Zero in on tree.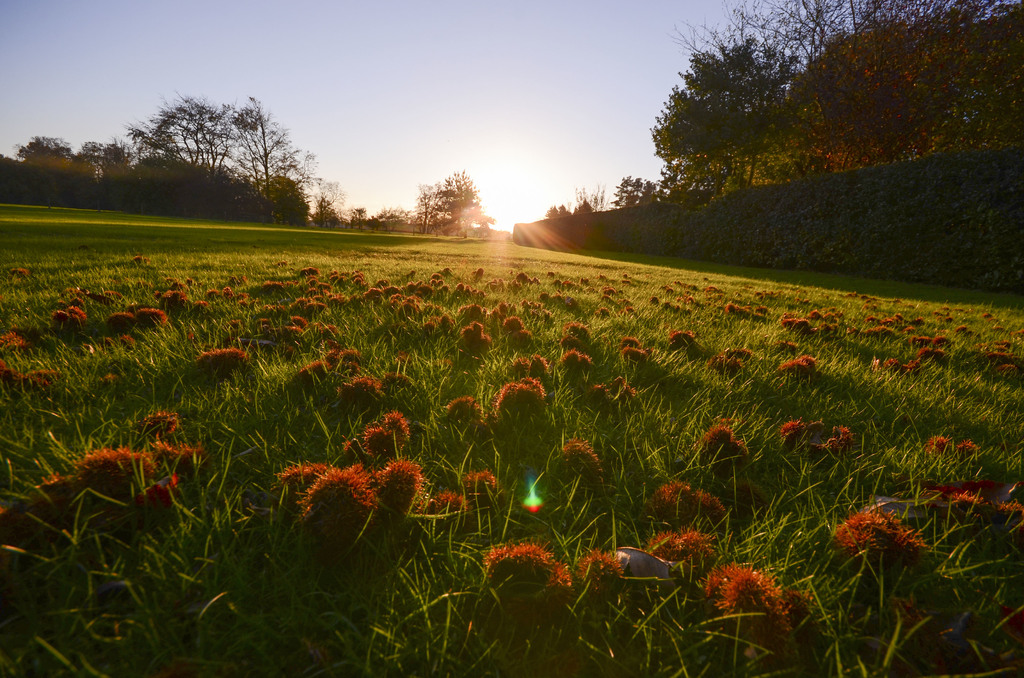
Zeroed in: x1=604 y1=174 x2=668 y2=206.
